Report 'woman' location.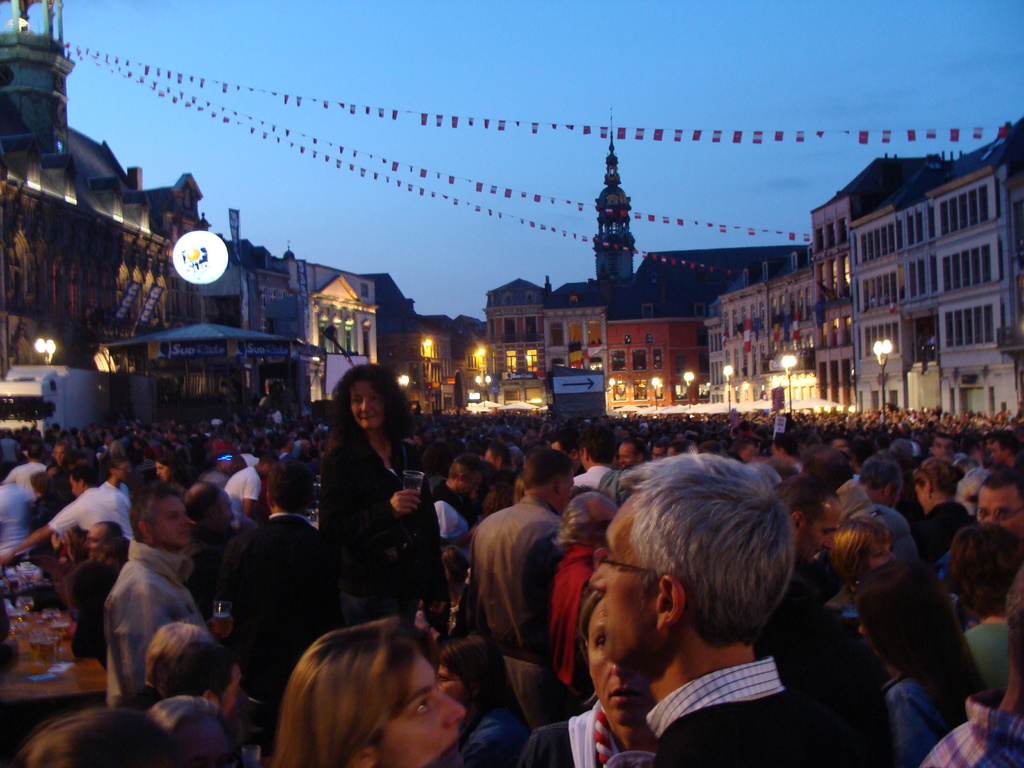
Report: BBox(262, 625, 466, 767).
